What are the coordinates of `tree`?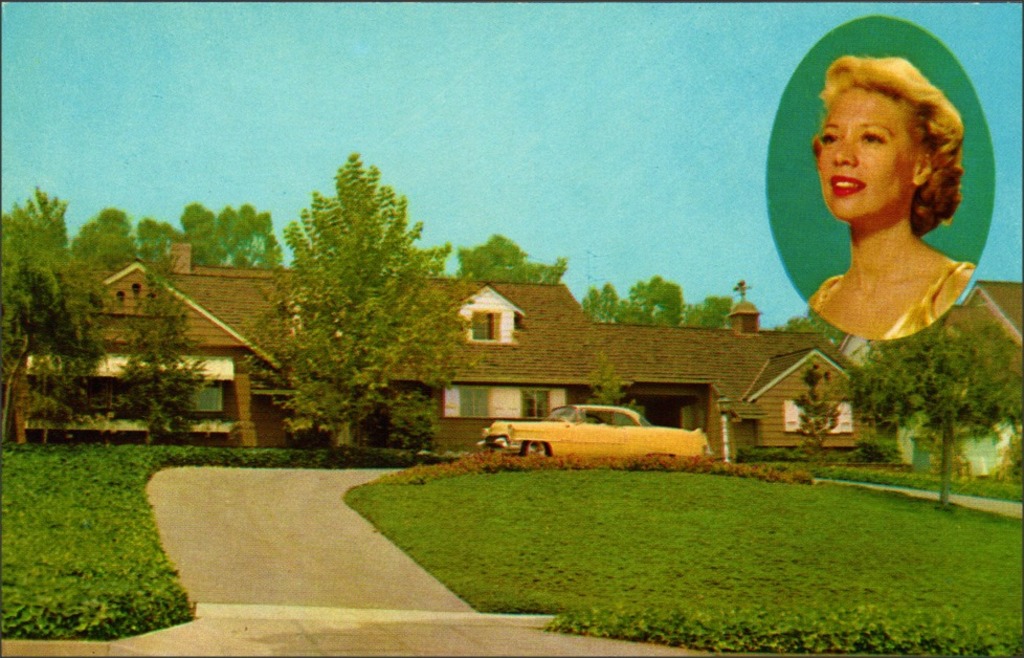
bbox=(260, 131, 453, 463).
